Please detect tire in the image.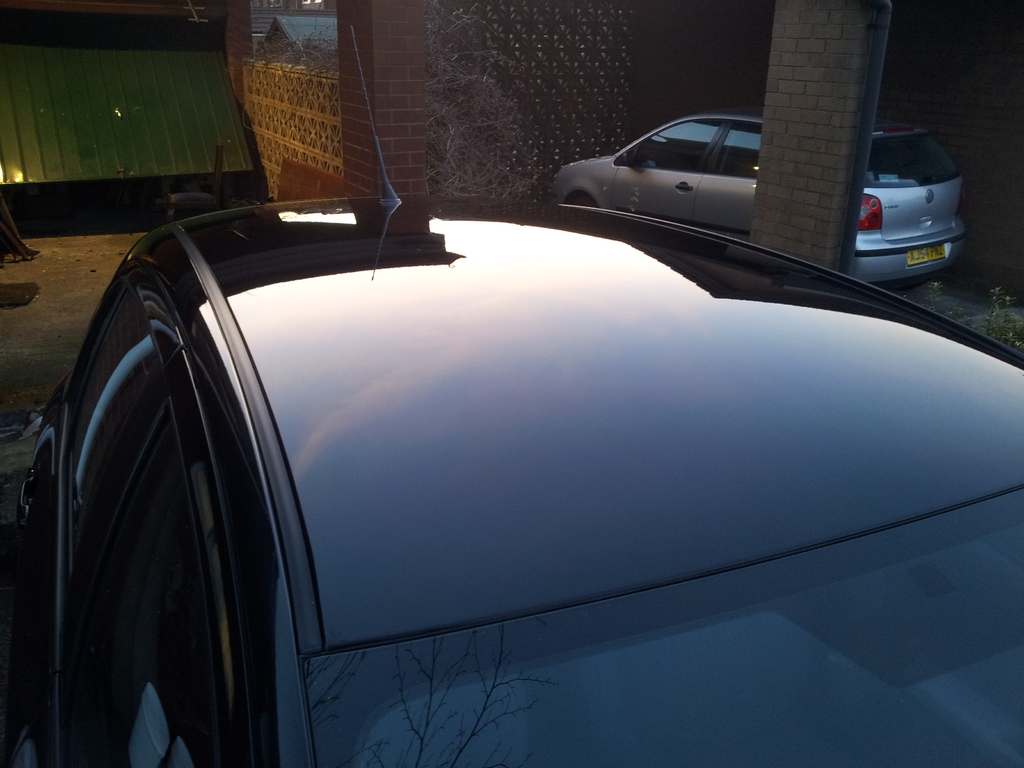
(x1=565, y1=190, x2=594, y2=204).
